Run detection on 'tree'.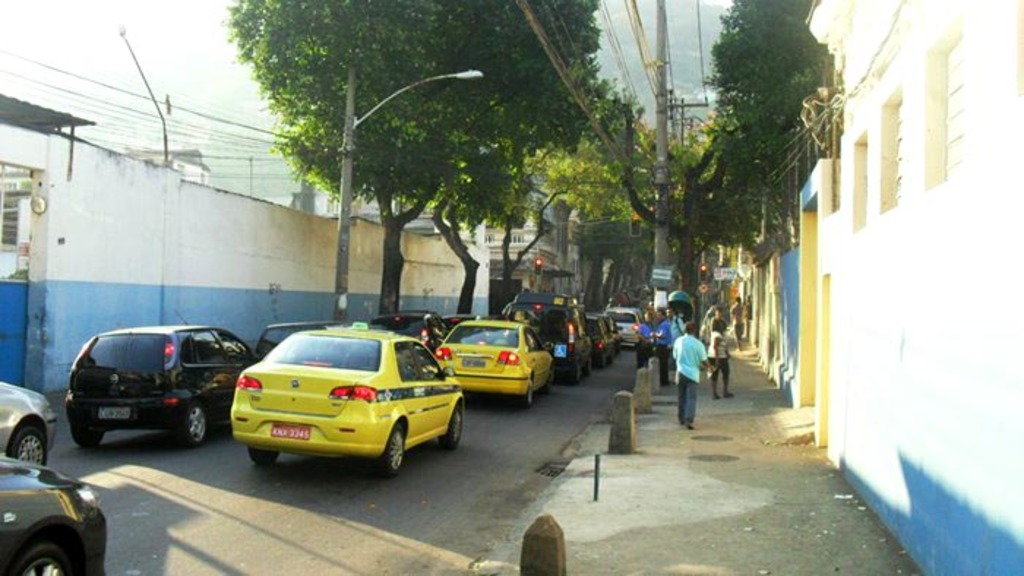
Result: box(585, 108, 737, 330).
